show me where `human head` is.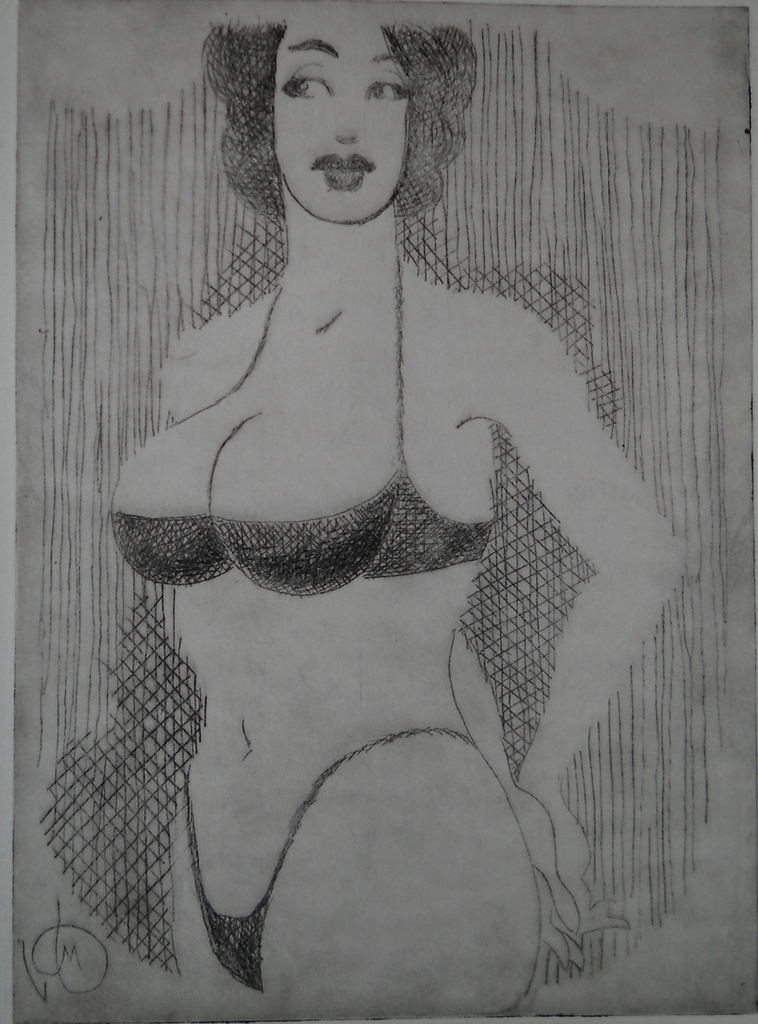
`human head` is at bbox(261, 9, 462, 237).
